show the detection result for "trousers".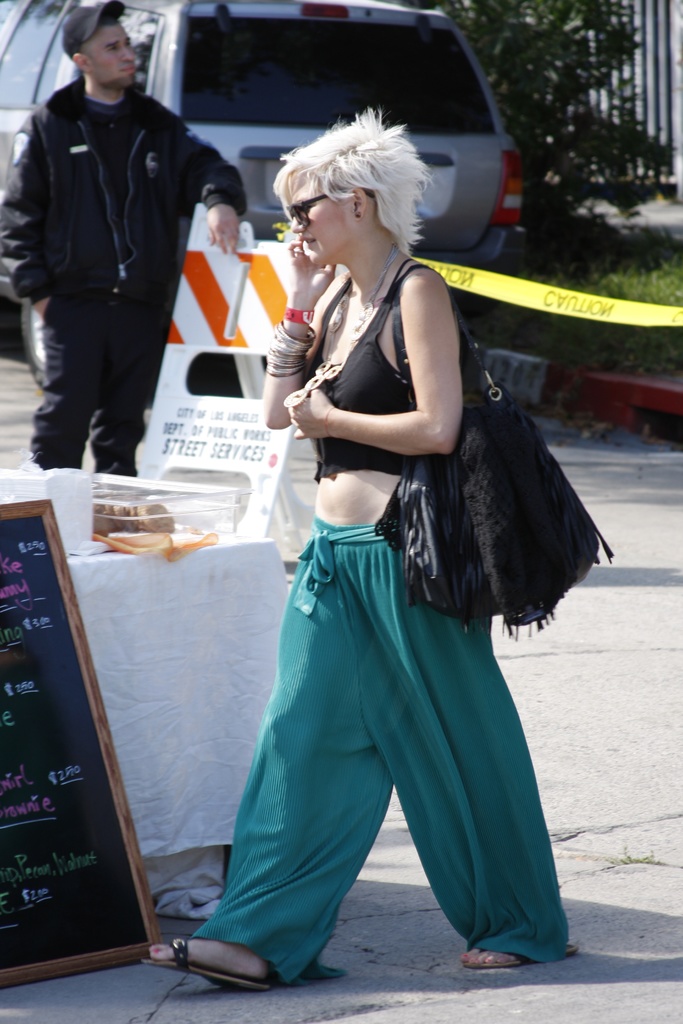
[x1=193, y1=507, x2=572, y2=958].
